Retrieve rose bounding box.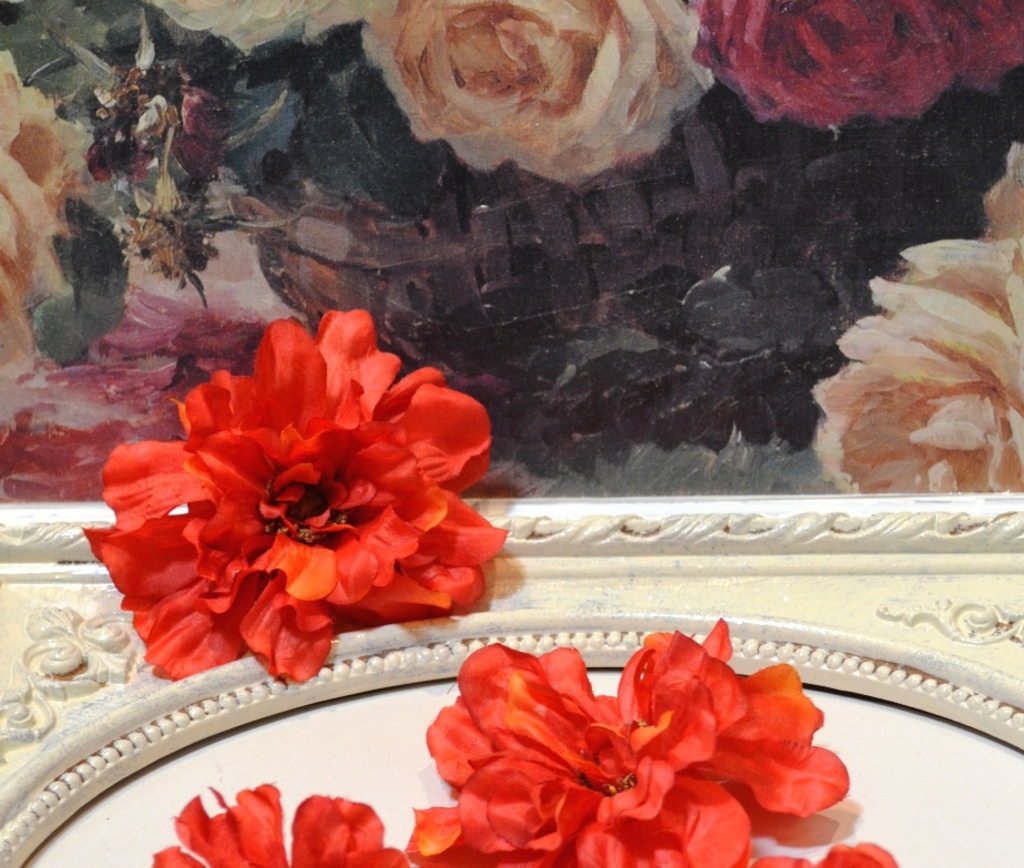
Bounding box: 80/59/229/184.
